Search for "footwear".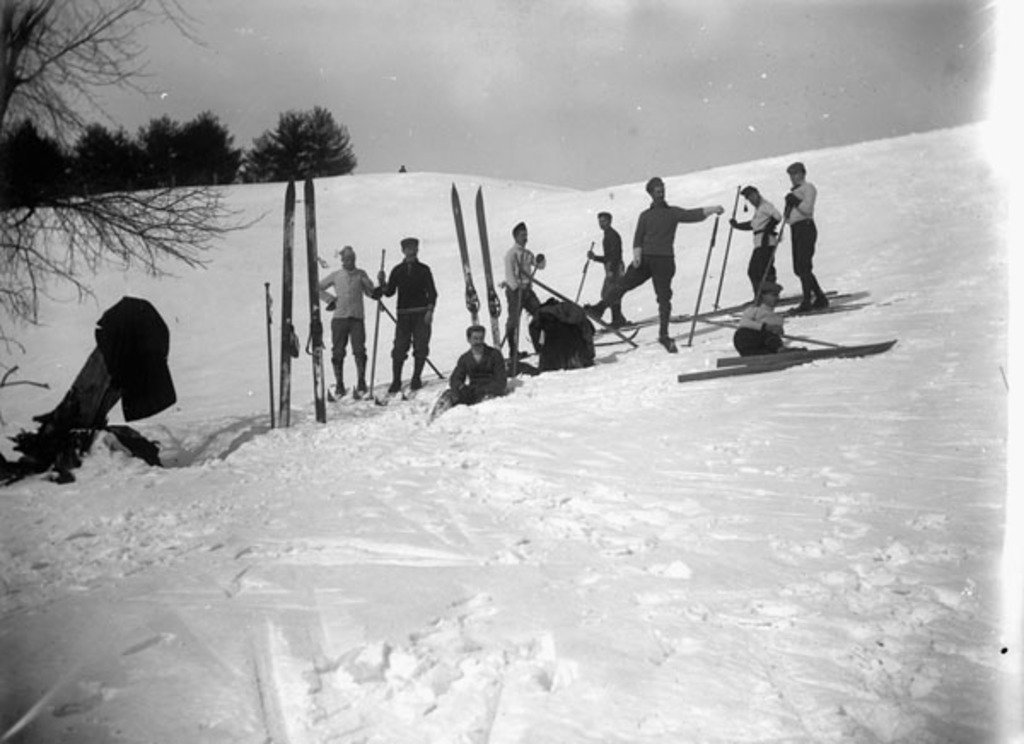
Found at x1=790 y1=273 x2=811 y2=311.
